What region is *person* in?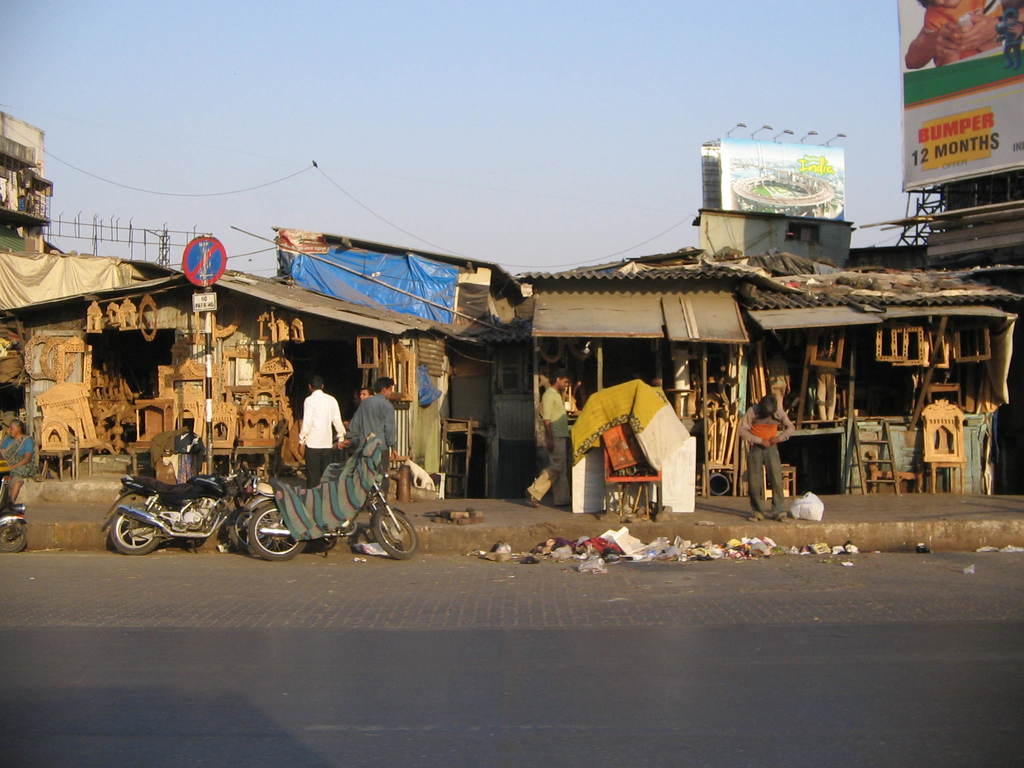
region(297, 376, 337, 485).
